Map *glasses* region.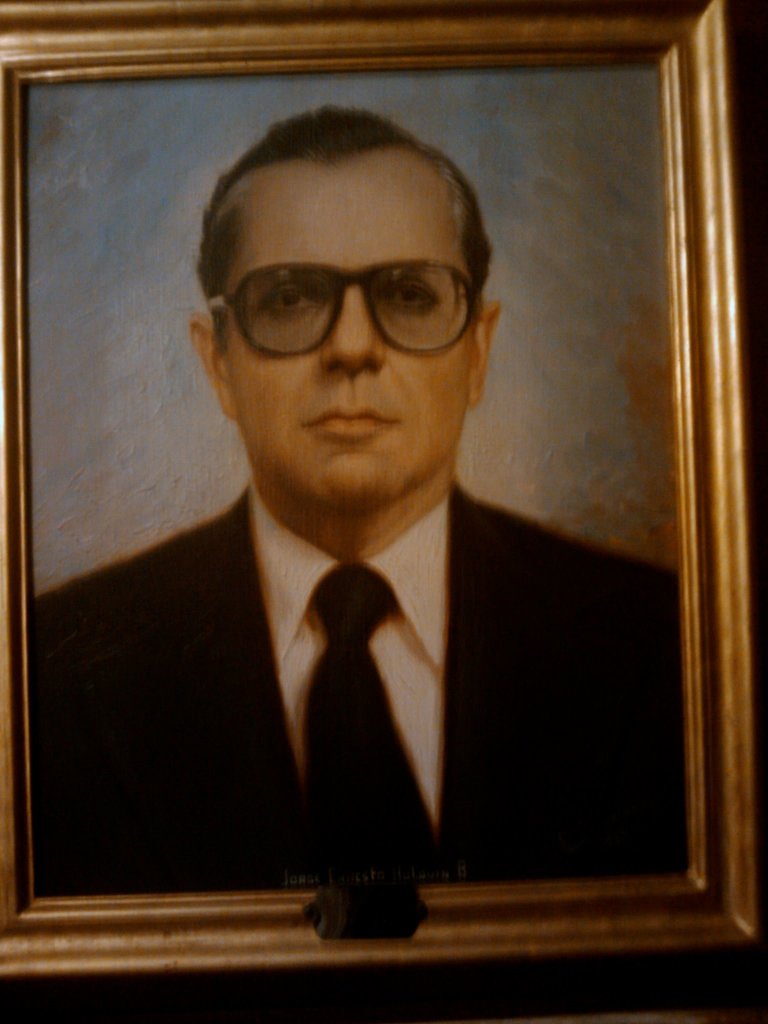
Mapped to bbox=(213, 247, 491, 344).
